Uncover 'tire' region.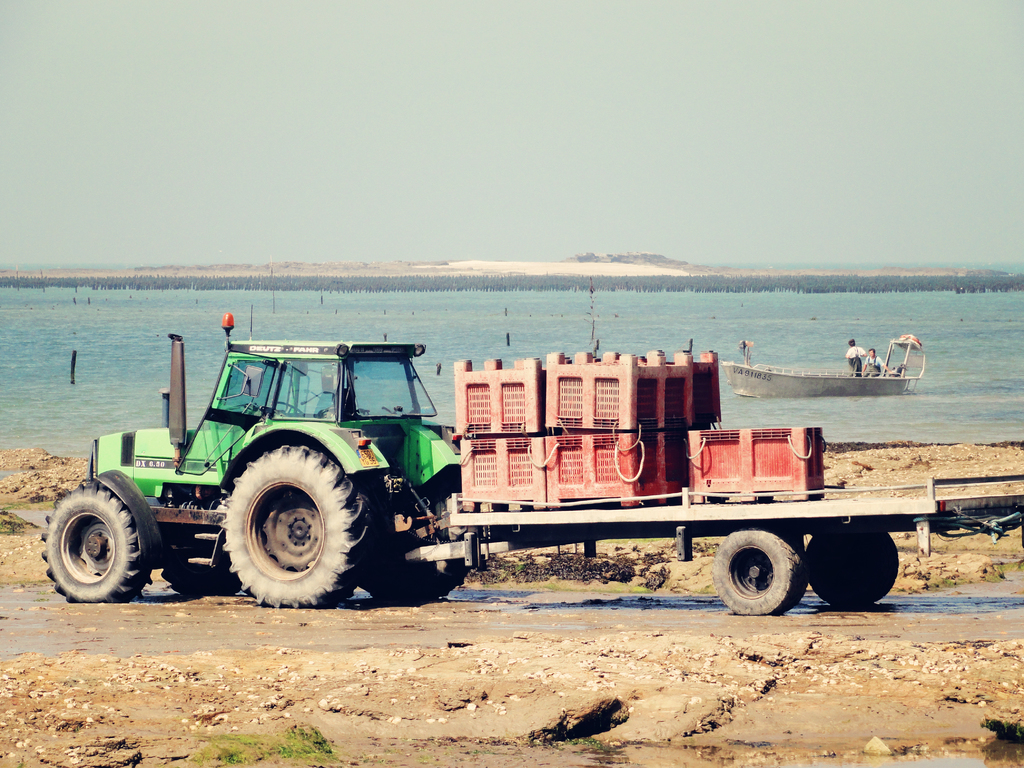
Uncovered: (150,522,245,596).
